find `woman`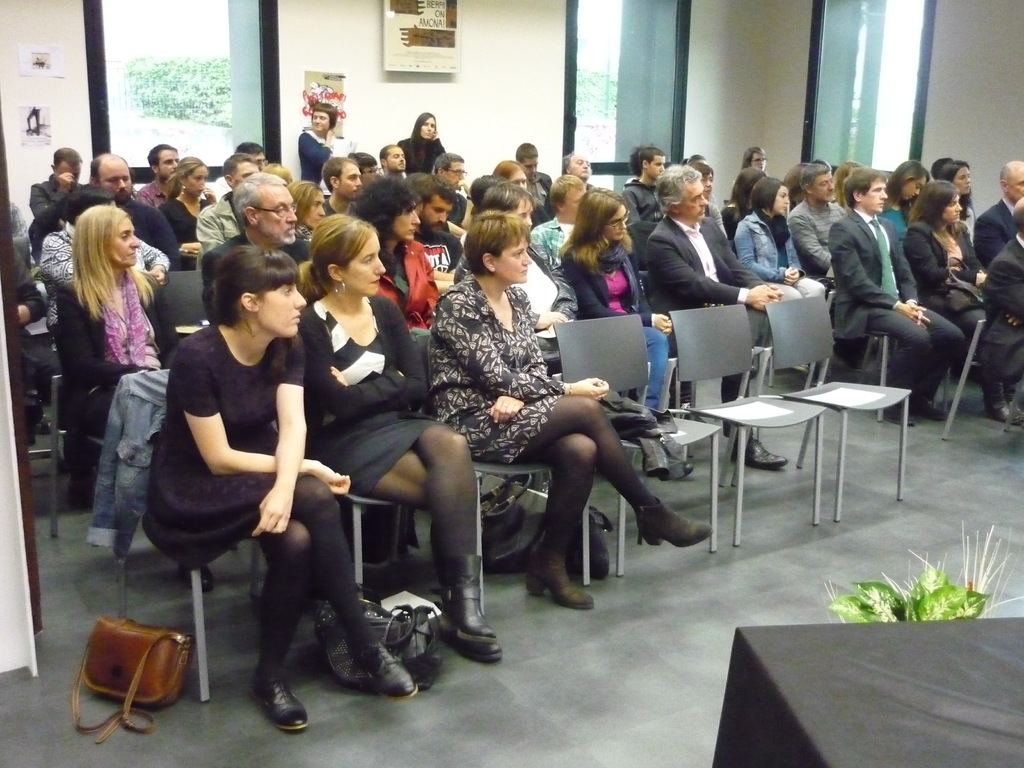
735 176 825 299
